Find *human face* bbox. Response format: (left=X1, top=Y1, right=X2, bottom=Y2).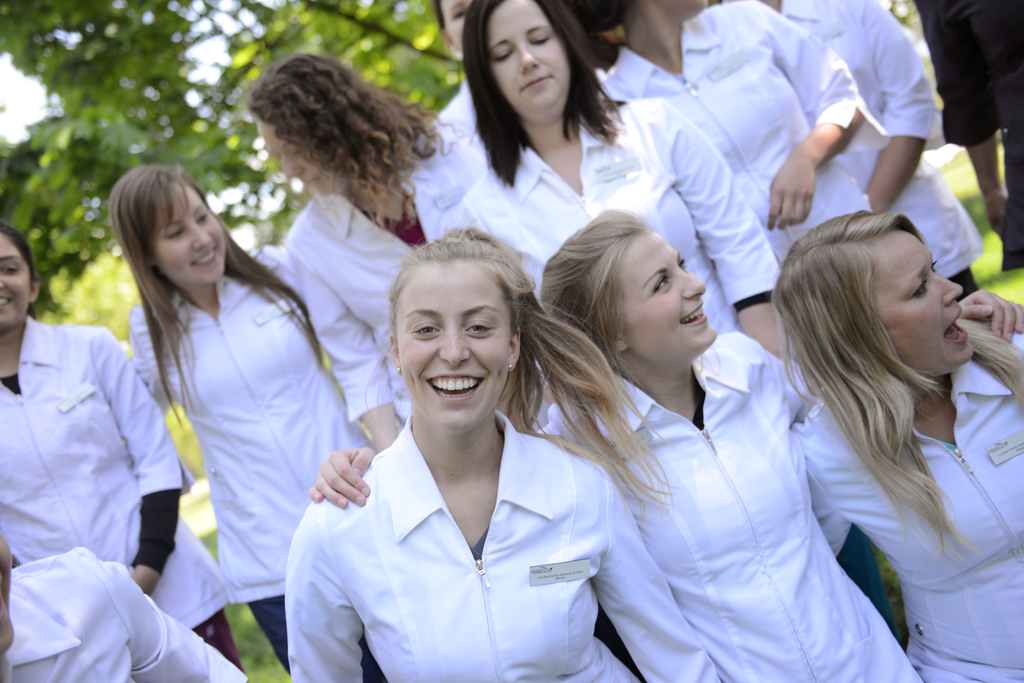
(left=436, top=0, right=480, bottom=51).
